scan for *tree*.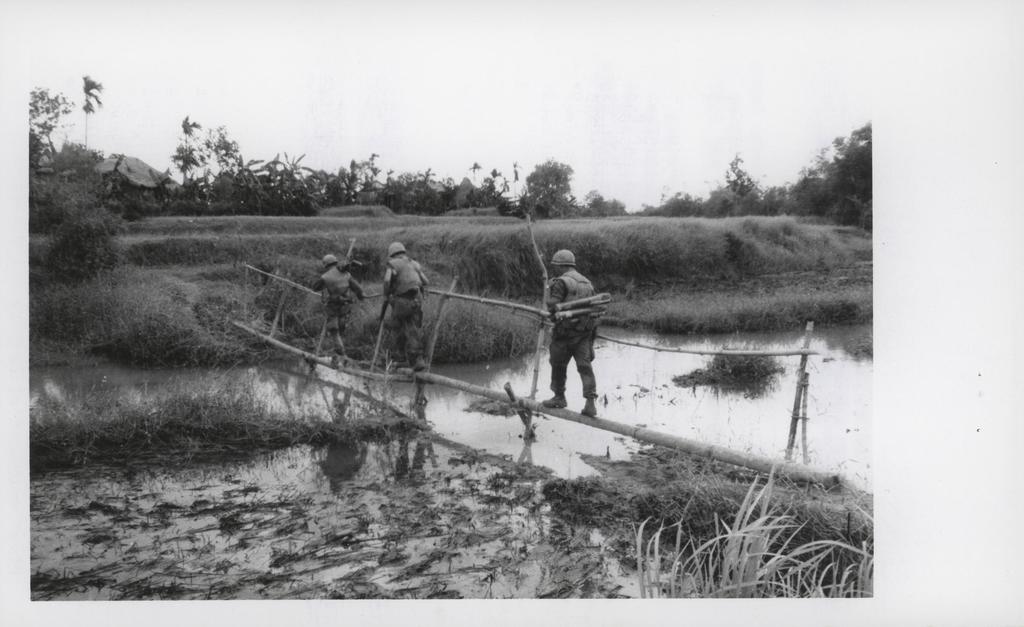
Scan result: 23:66:73:168.
